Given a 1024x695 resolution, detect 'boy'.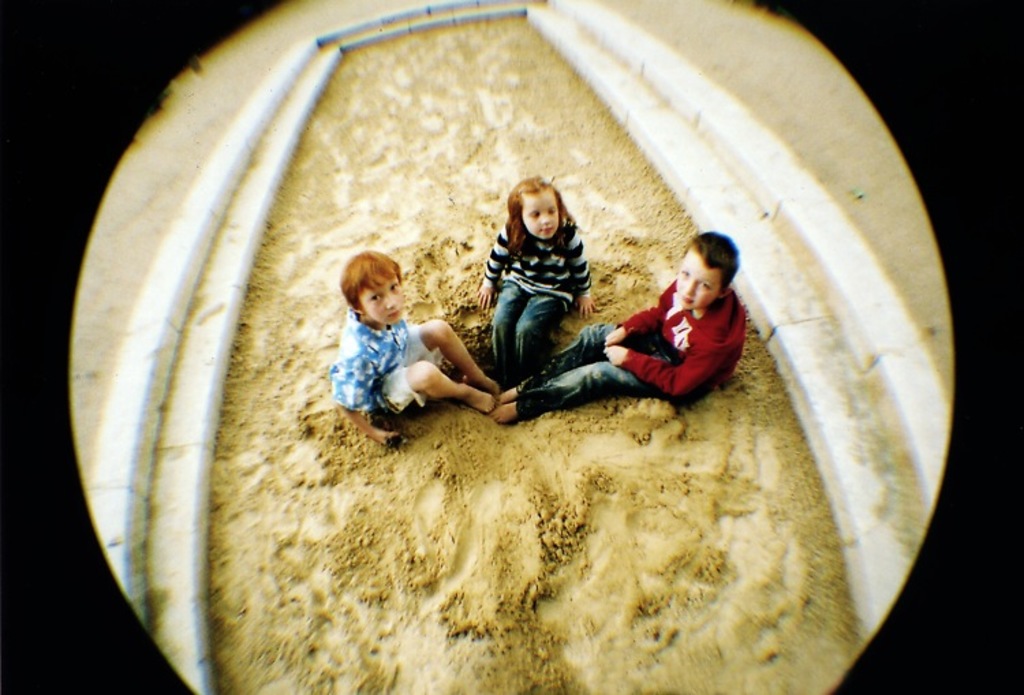
490,235,748,423.
